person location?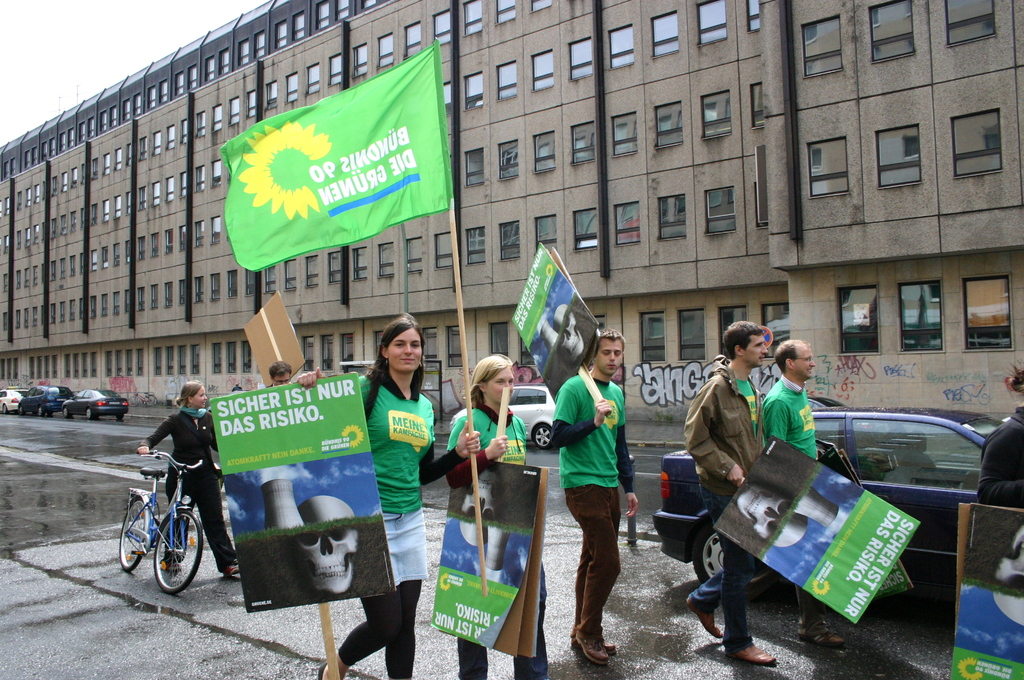
box(759, 335, 821, 467)
